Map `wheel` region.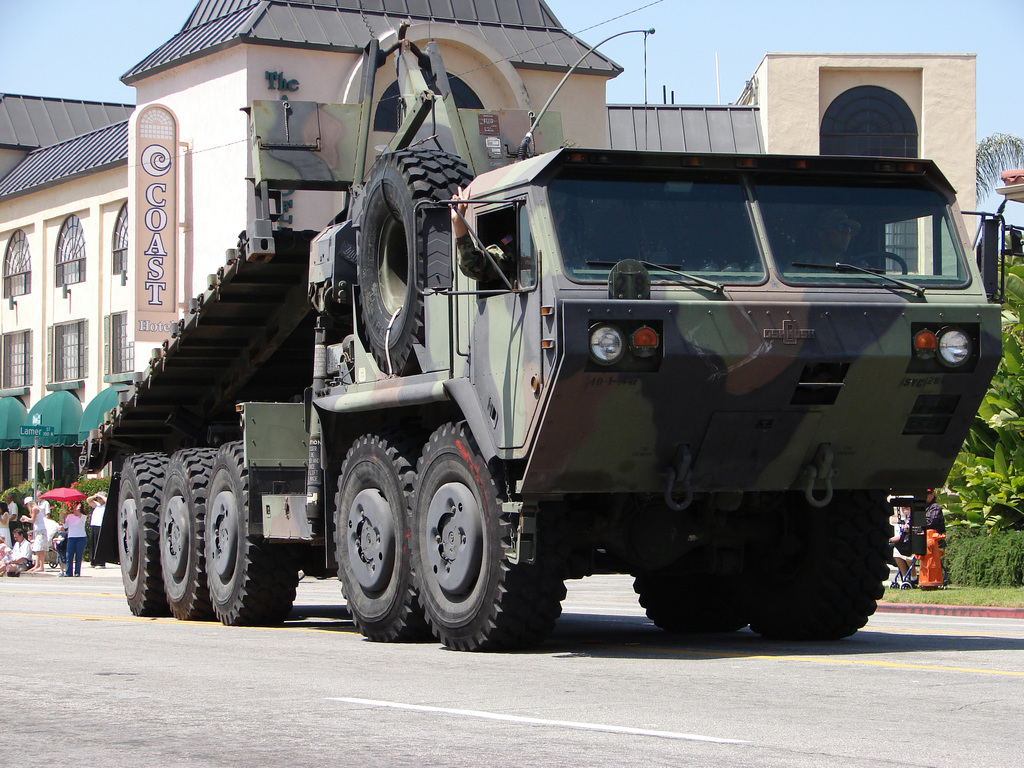
Mapped to 198, 429, 306, 627.
